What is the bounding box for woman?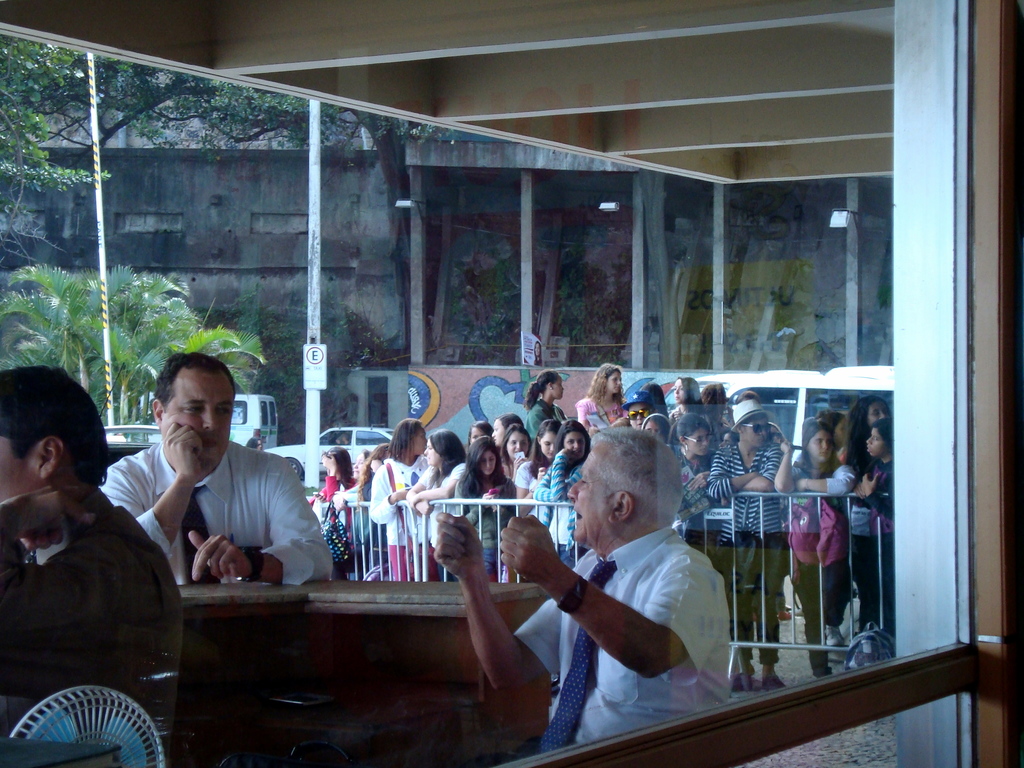
(left=576, top=364, right=632, bottom=431).
